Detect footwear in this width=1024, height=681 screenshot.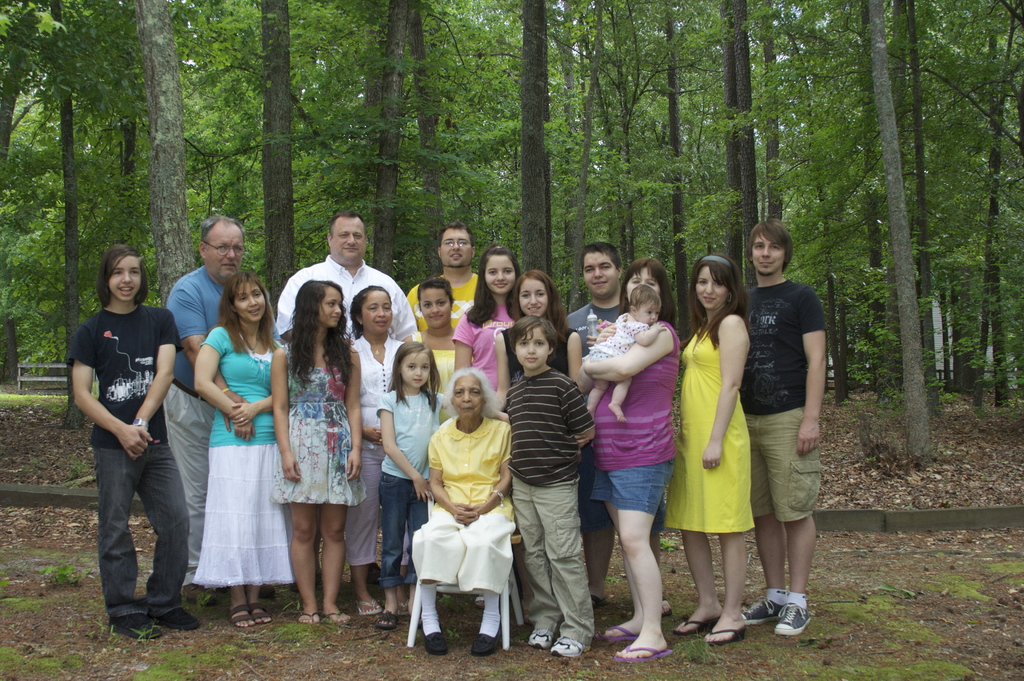
Detection: rect(110, 613, 160, 641).
